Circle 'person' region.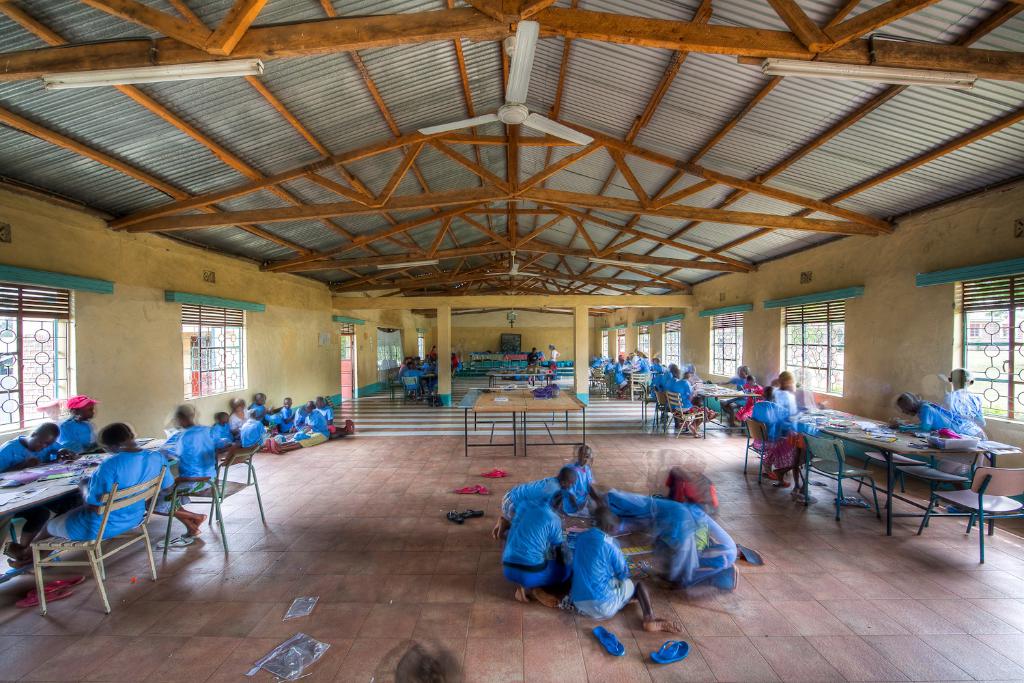
Region: (left=569, top=505, right=679, bottom=634).
